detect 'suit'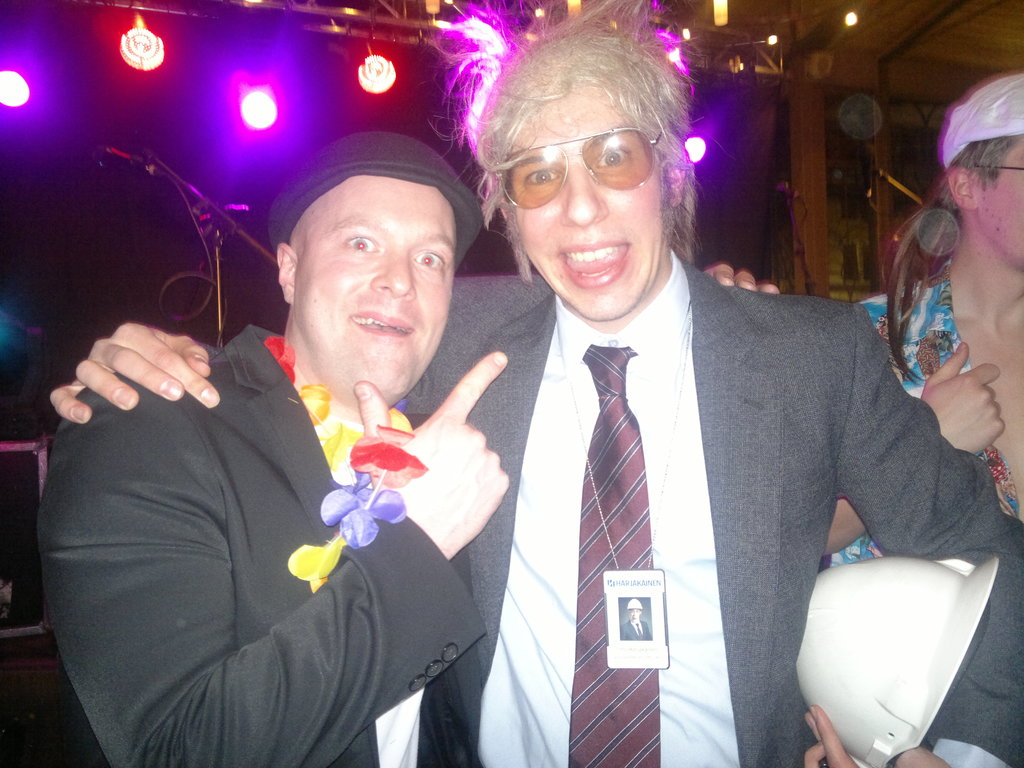
box=[205, 242, 1023, 767]
